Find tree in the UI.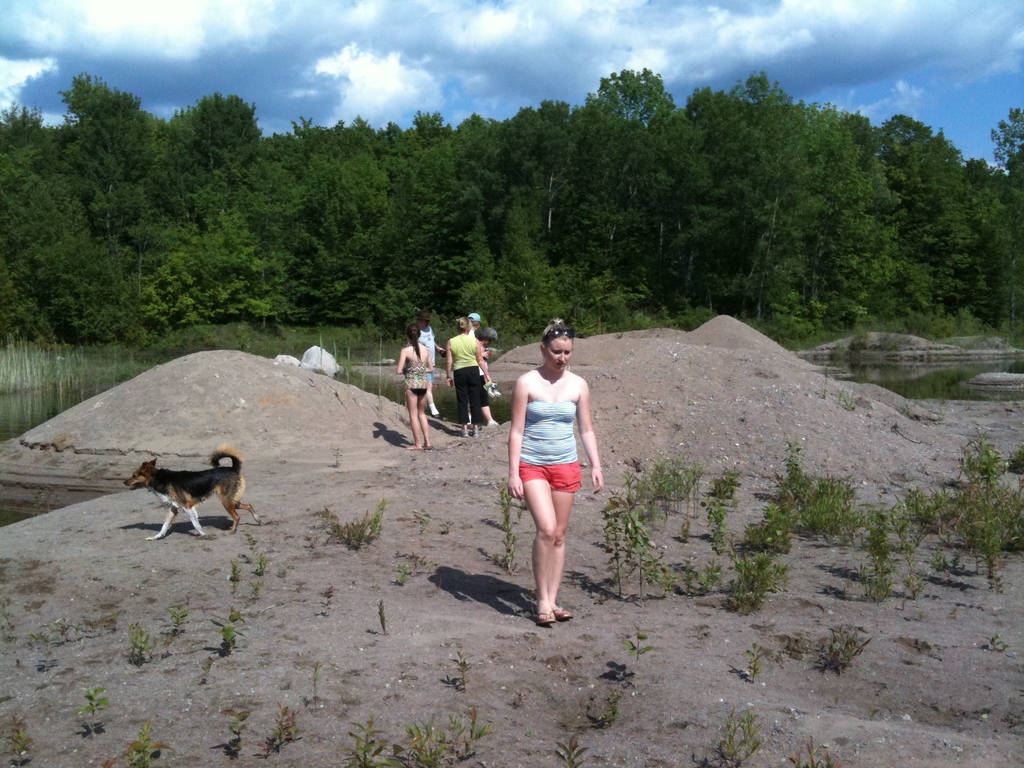
UI element at {"left": 845, "top": 108, "right": 1004, "bottom": 324}.
